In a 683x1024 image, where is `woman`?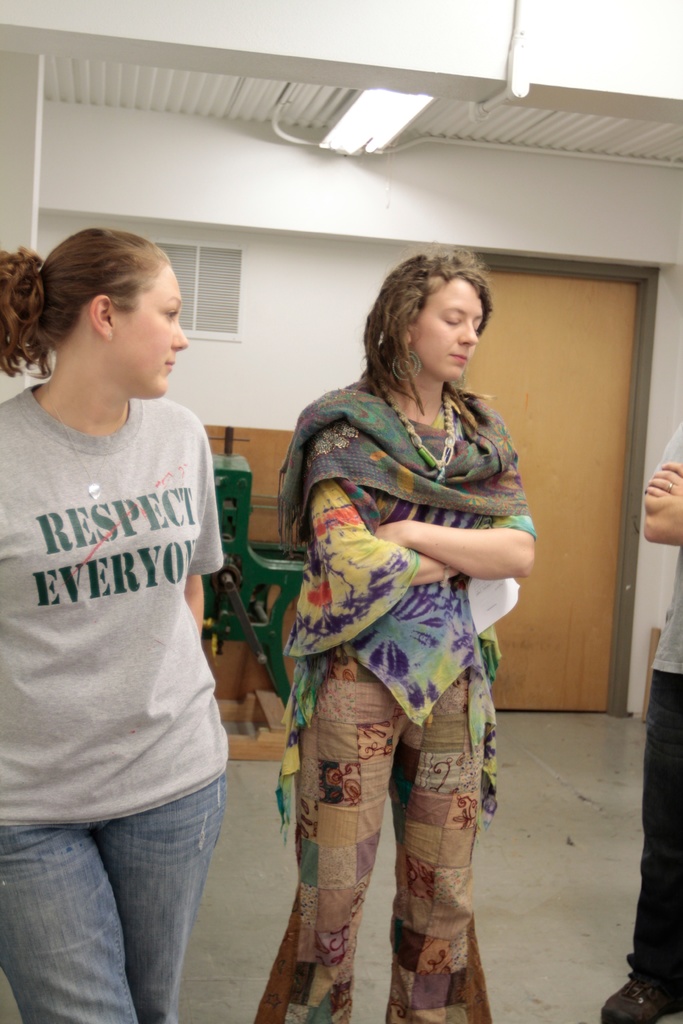
select_region(251, 244, 538, 1003).
